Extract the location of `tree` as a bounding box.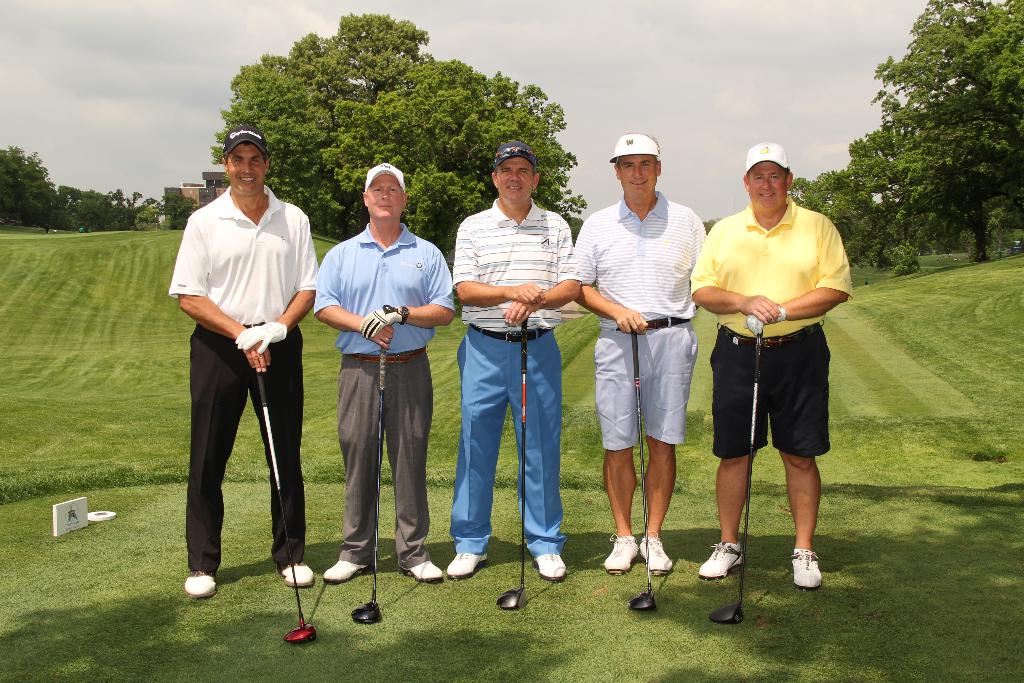
bbox(157, 193, 191, 227).
